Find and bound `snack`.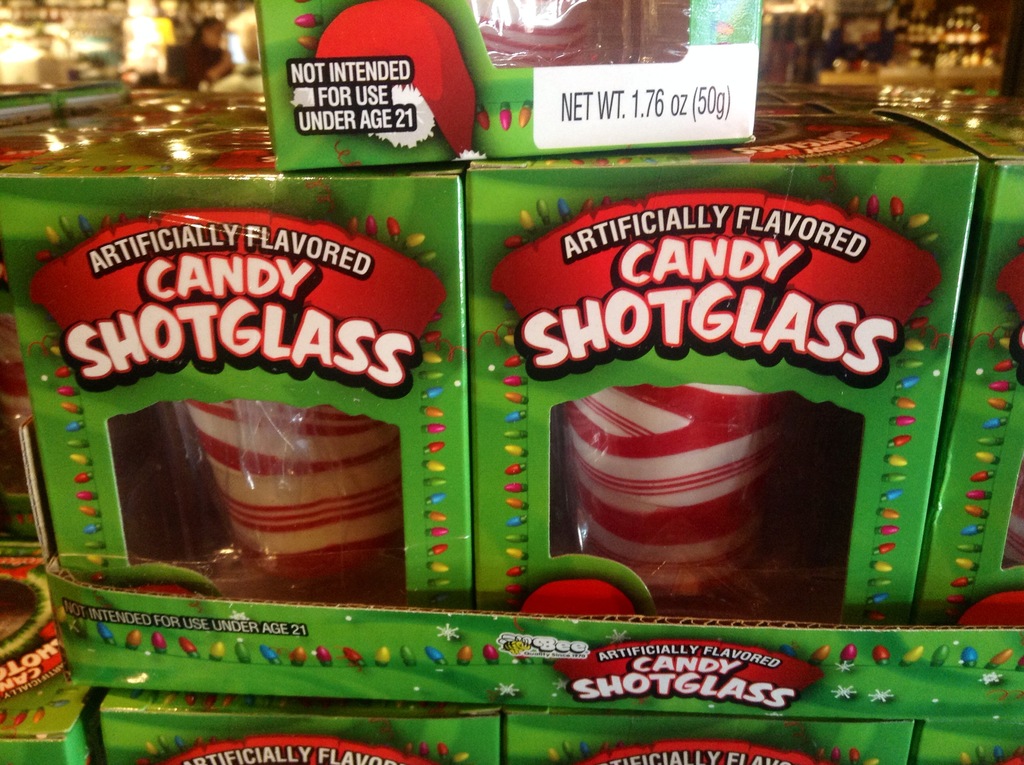
Bound: (179, 398, 404, 556).
